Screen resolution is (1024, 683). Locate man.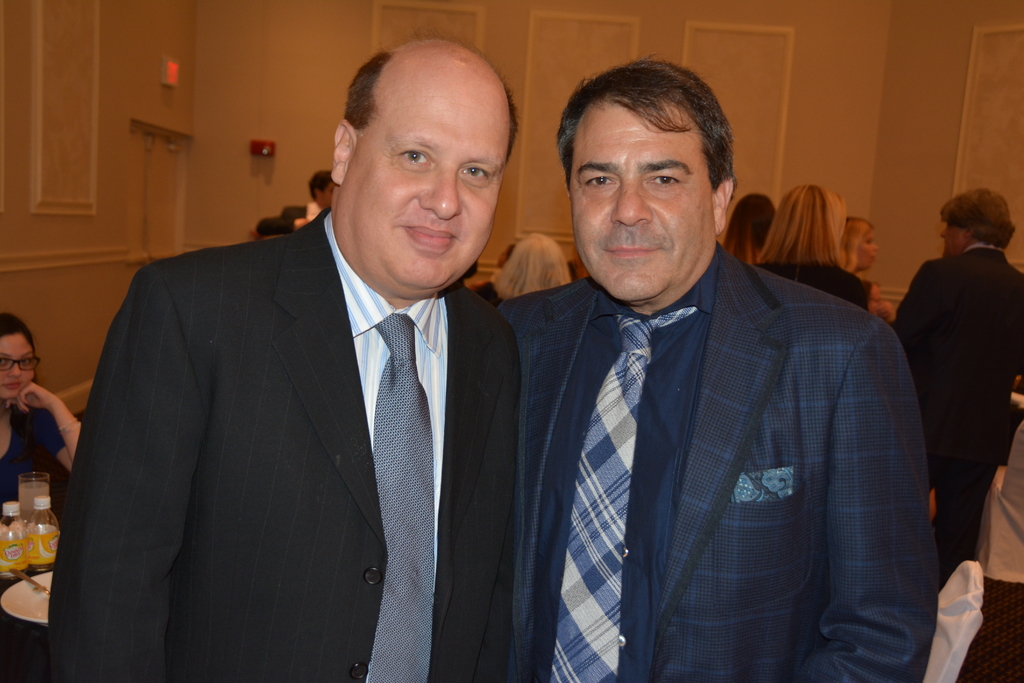
pyautogui.locateOnScreen(50, 38, 522, 682).
